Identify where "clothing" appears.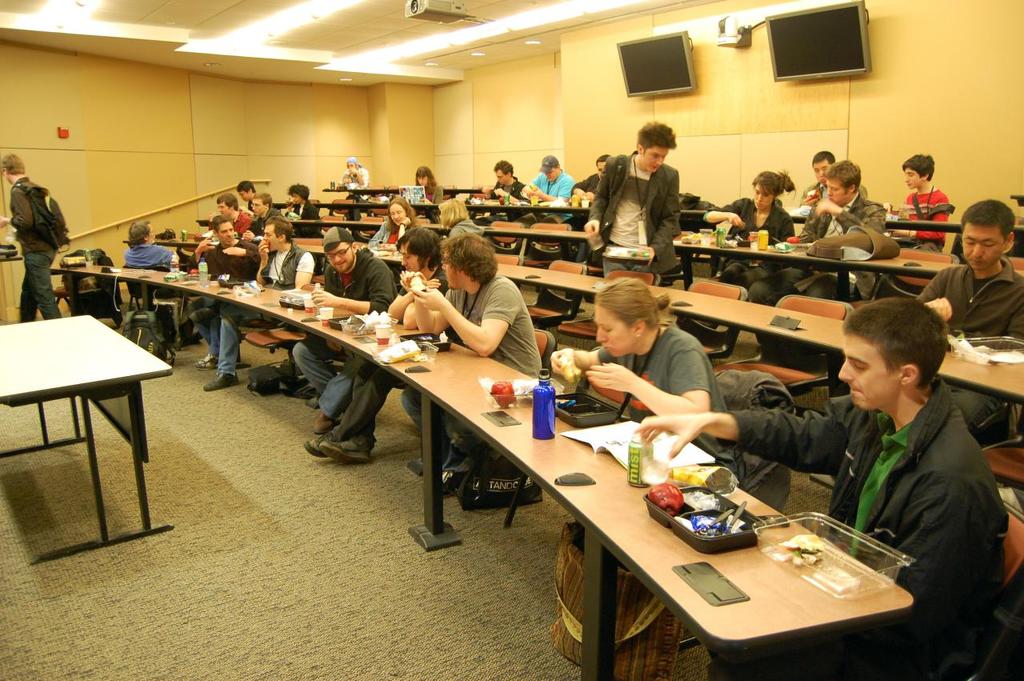
Appears at [left=200, top=235, right=263, bottom=337].
